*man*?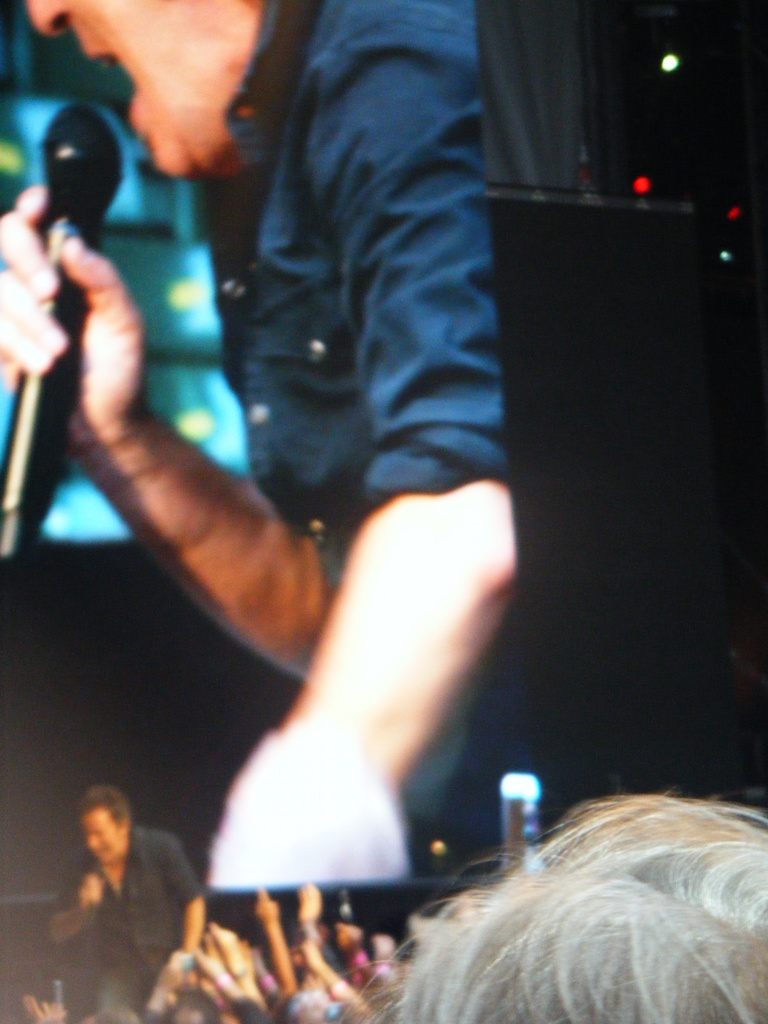
bbox=(189, 917, 266, 1023)
